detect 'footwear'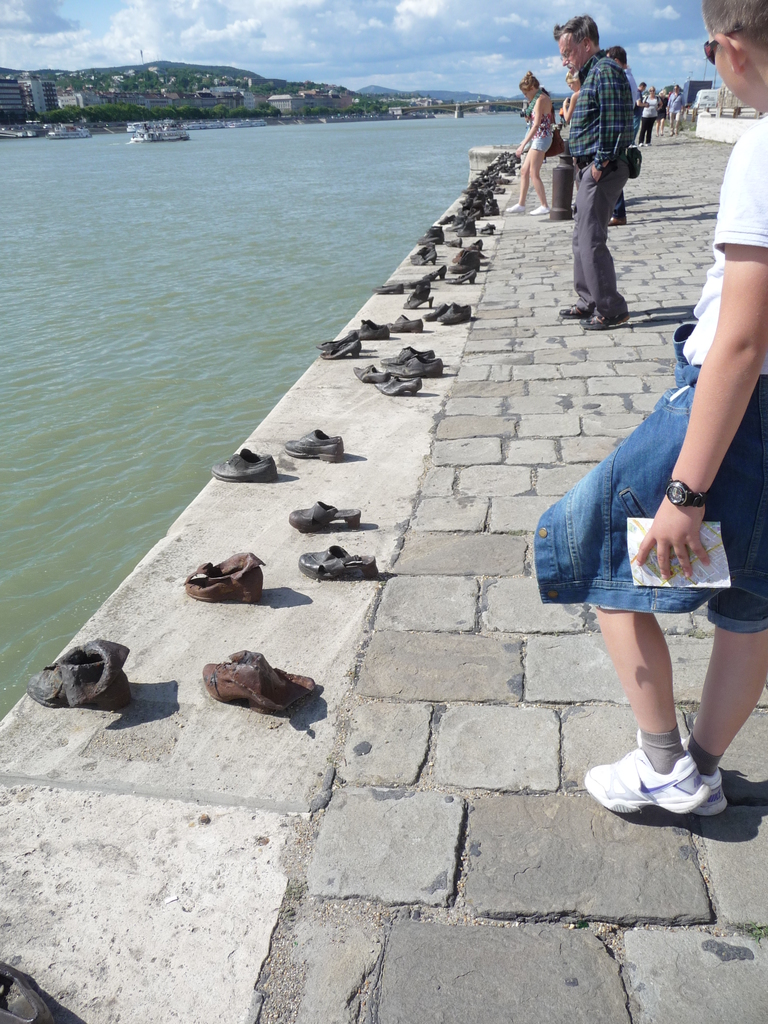
27 637 141 704
